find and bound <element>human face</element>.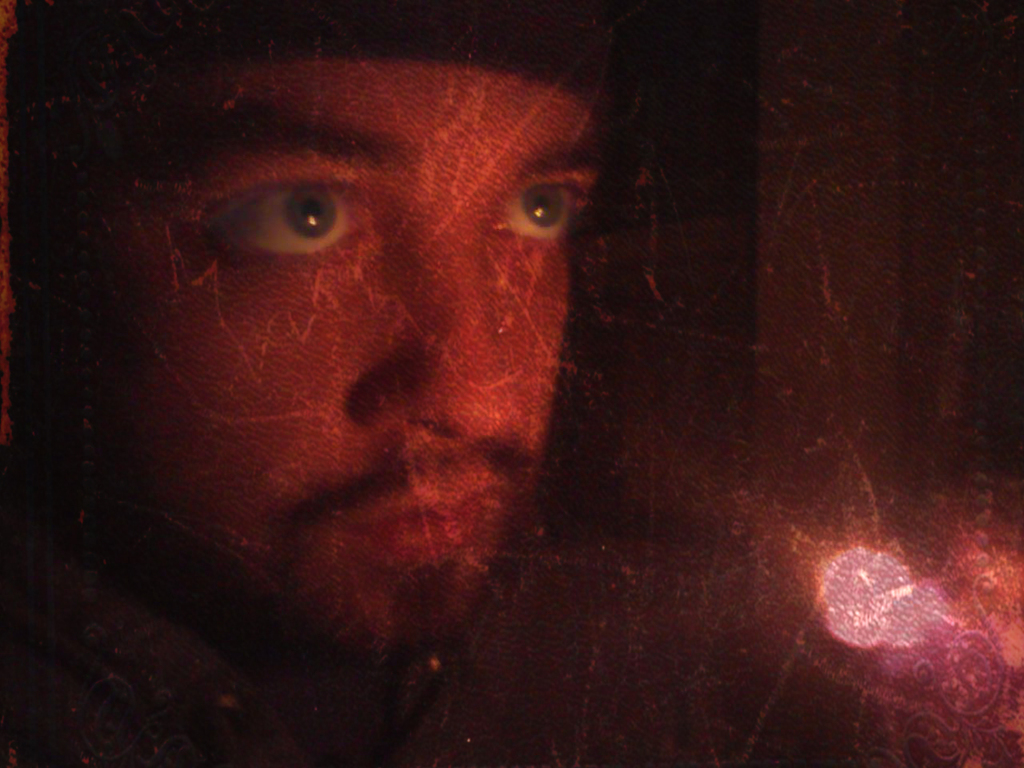
Bound: [84, 33, 666, 638].
